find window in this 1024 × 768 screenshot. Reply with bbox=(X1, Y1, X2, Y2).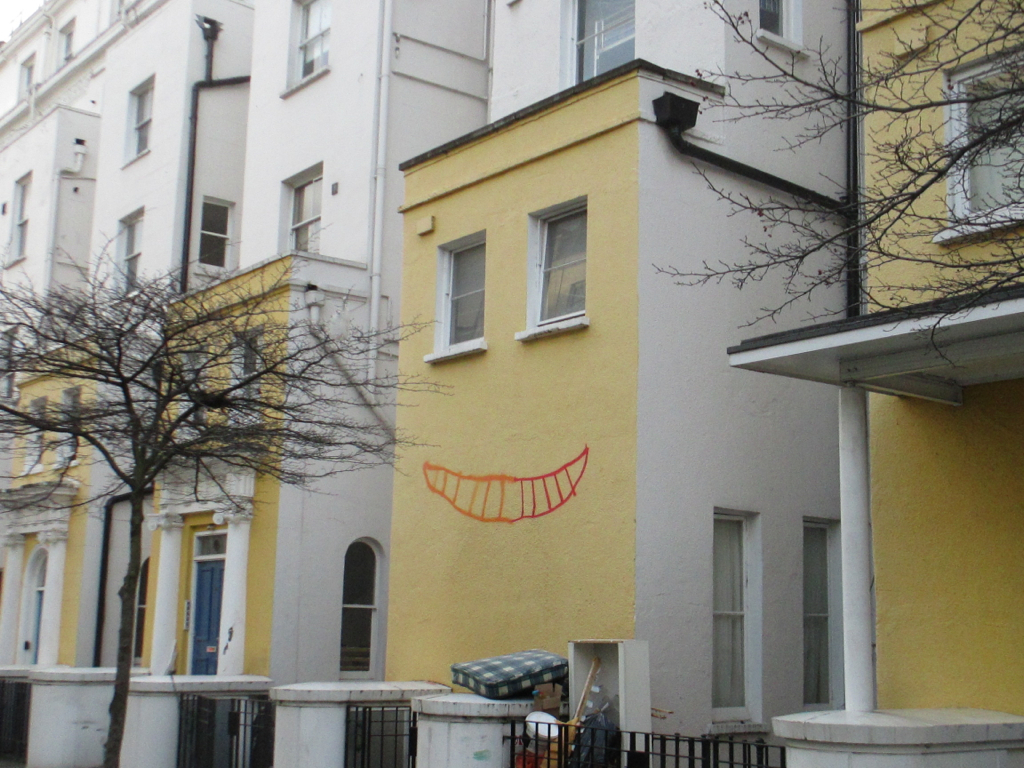
bbox=(272, 167, 323, 259).
